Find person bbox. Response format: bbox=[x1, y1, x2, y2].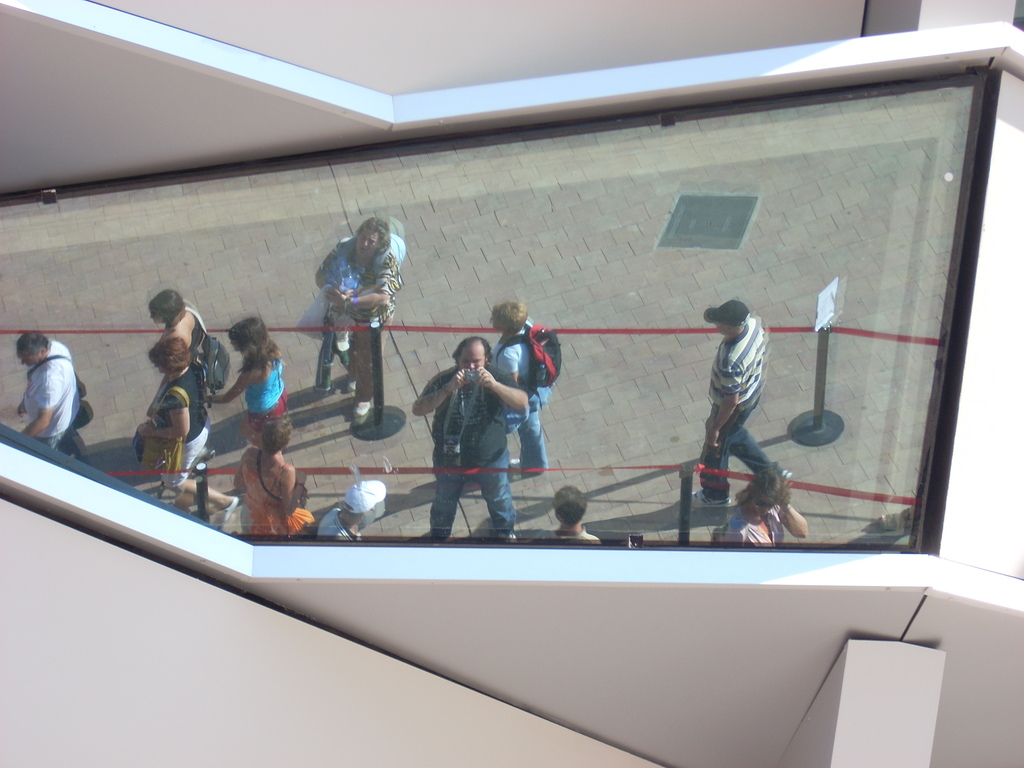
bbox=[698, 300, 787, 519].
